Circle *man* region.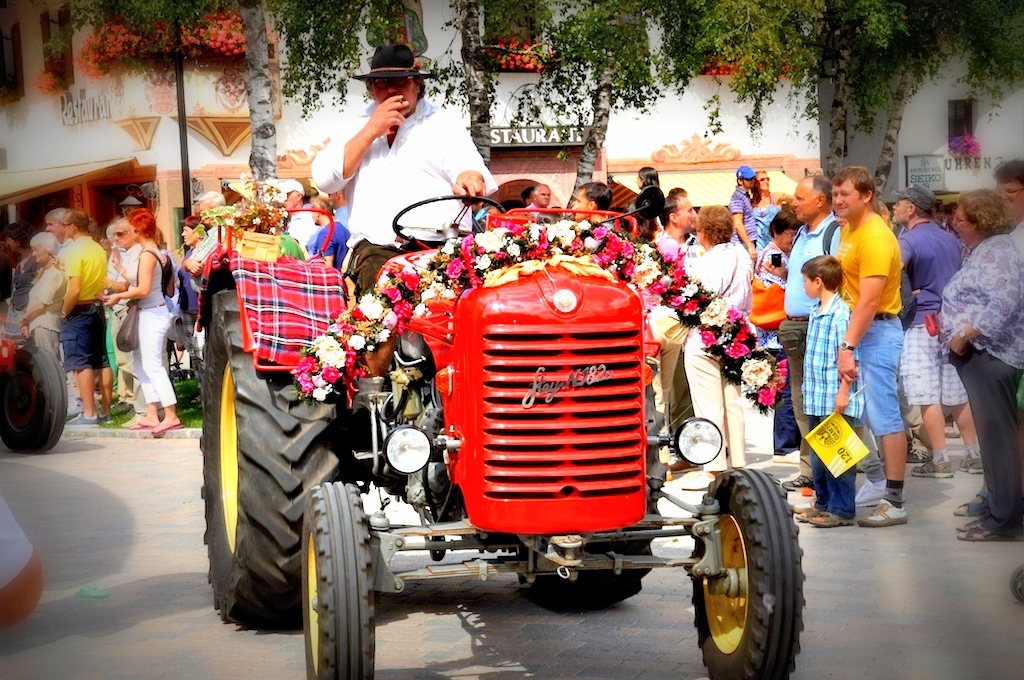
Region: region(996, 161, 1023, 268).
